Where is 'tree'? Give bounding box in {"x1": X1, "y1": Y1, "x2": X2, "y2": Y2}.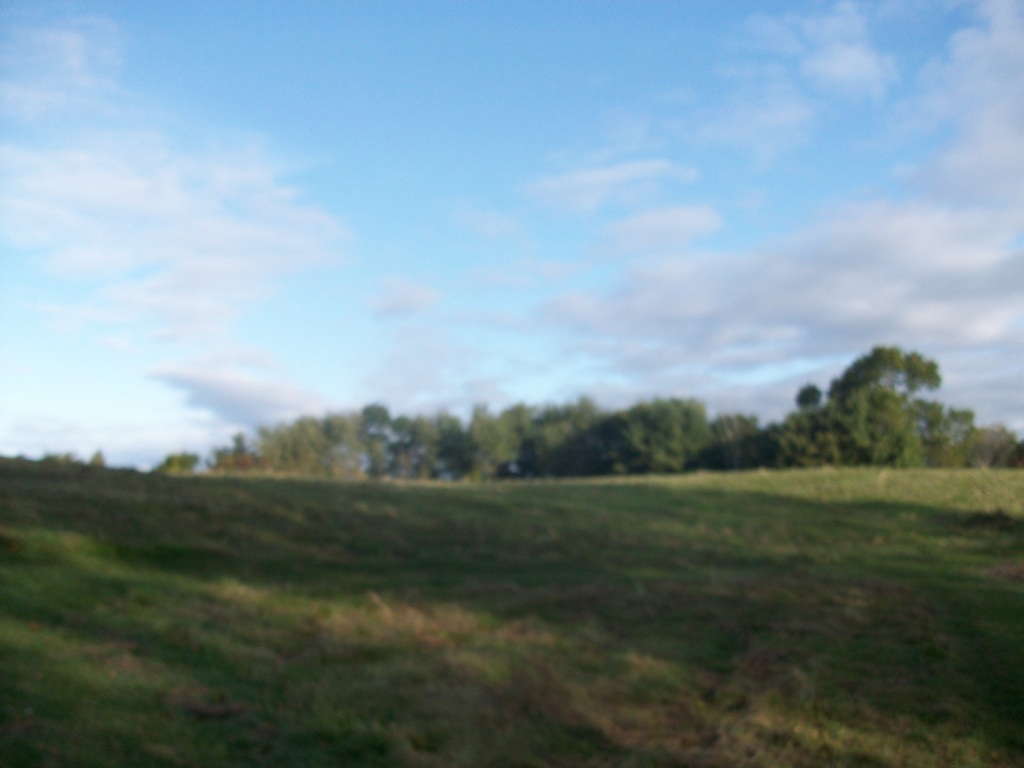
{"x1": 404, "y1": 404, "x2": 469, "y2": 479}.
